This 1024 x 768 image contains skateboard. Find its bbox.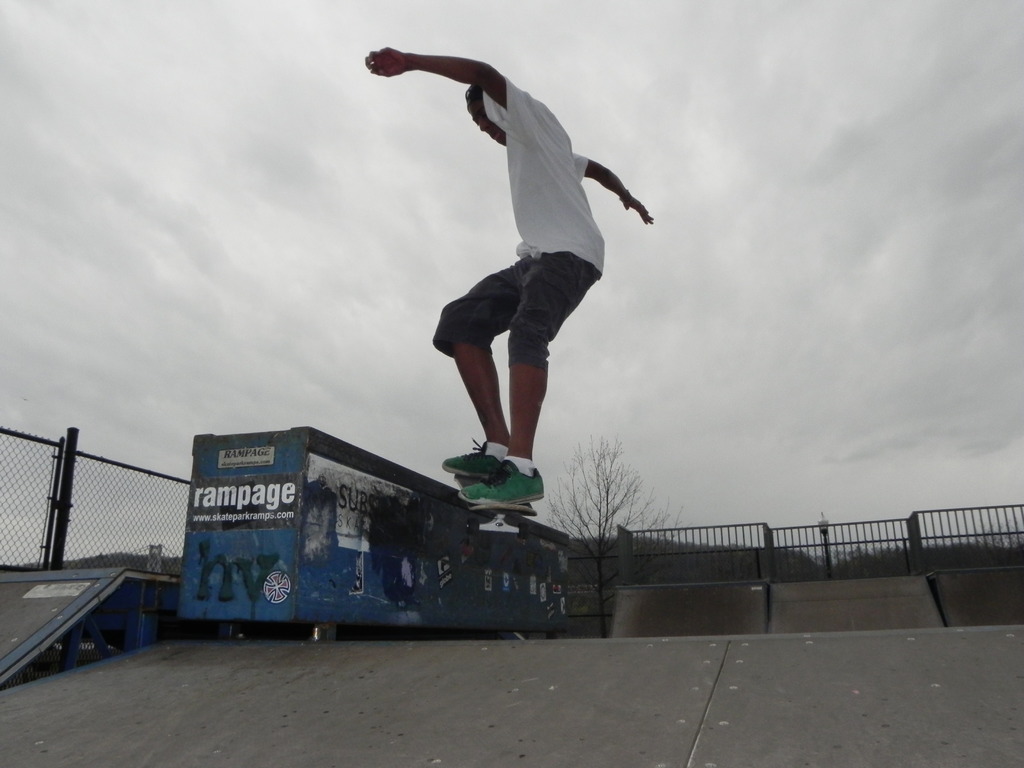
<region>454, 474, 538, 541</region>.
